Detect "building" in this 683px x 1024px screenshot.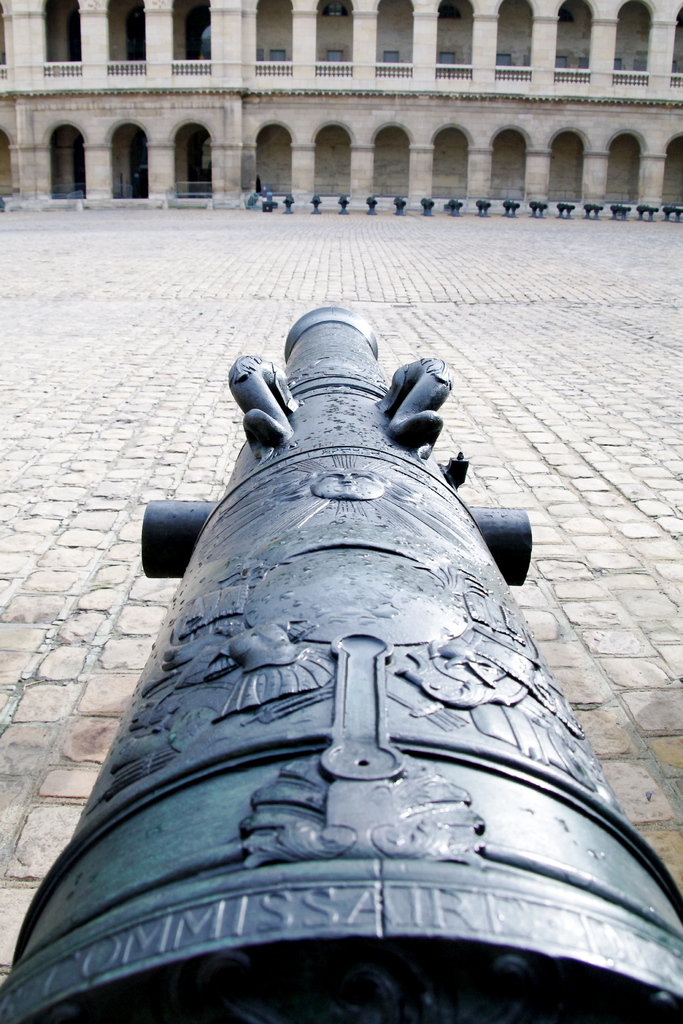
Detection: 0:0:682:209.
